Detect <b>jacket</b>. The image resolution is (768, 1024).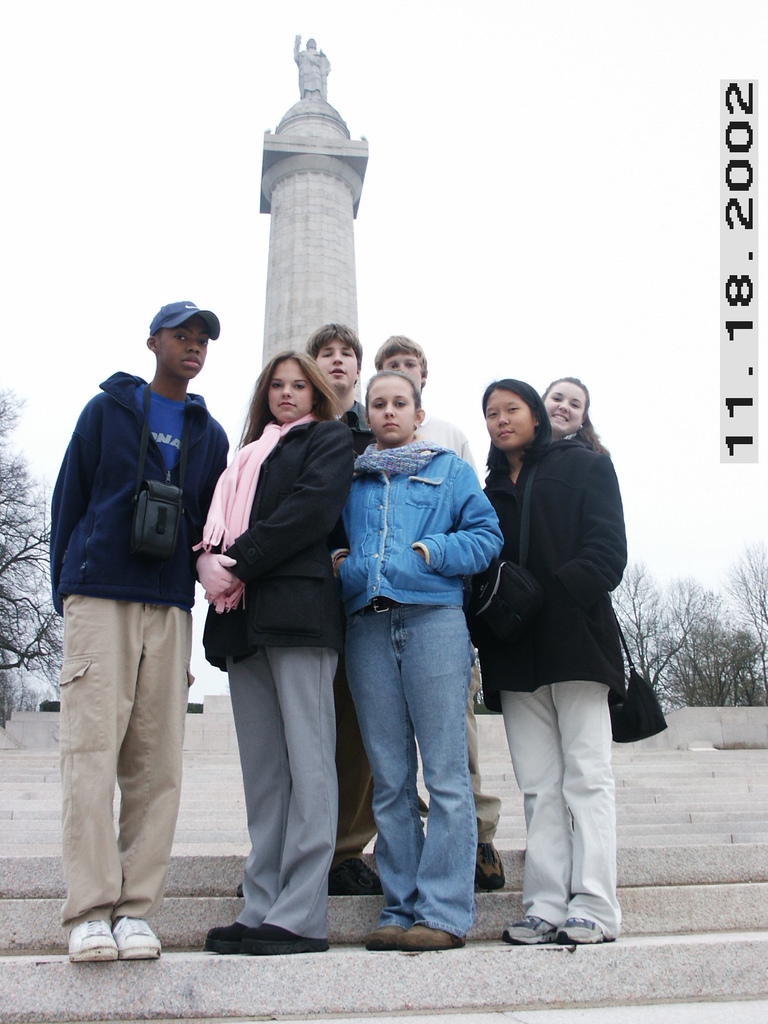
[338,435,508,604].
